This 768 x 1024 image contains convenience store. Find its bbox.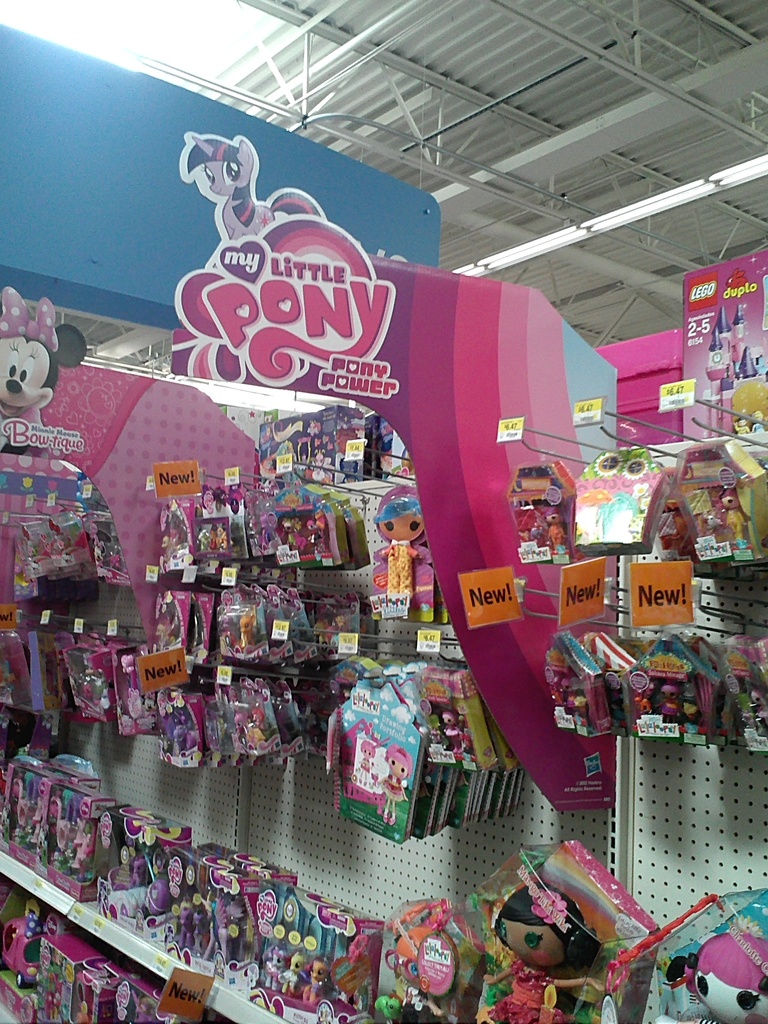
bbox(0, 128, 767, 1018).
